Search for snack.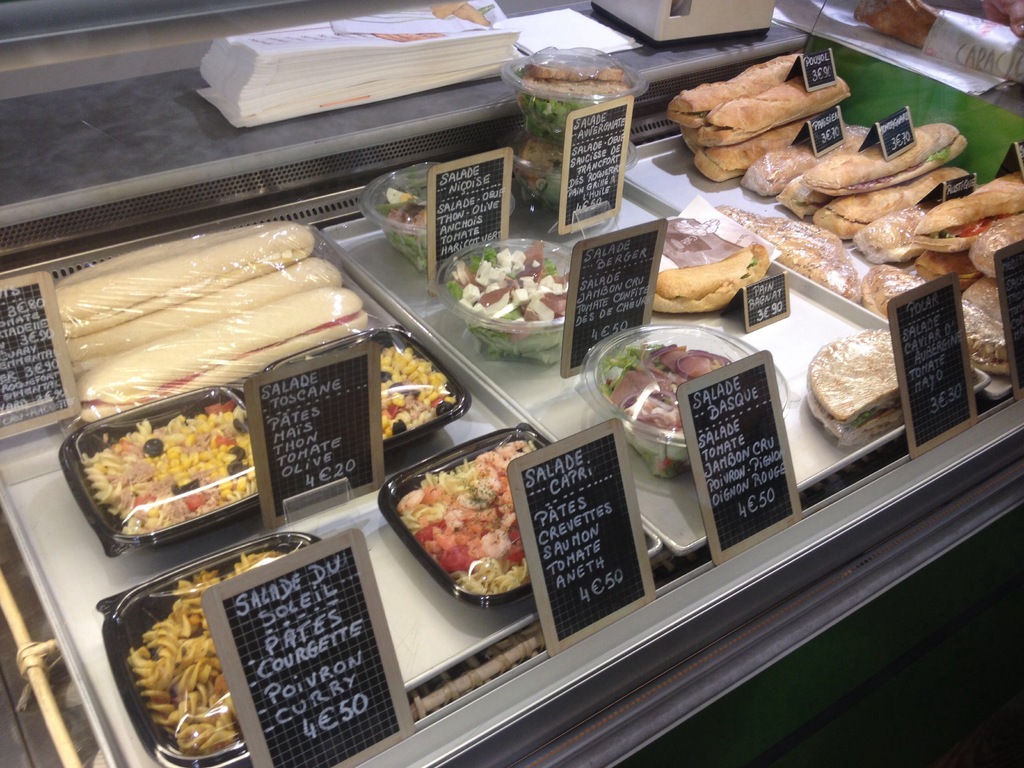
Found at <region>808, 332, 901, 444</region>.
